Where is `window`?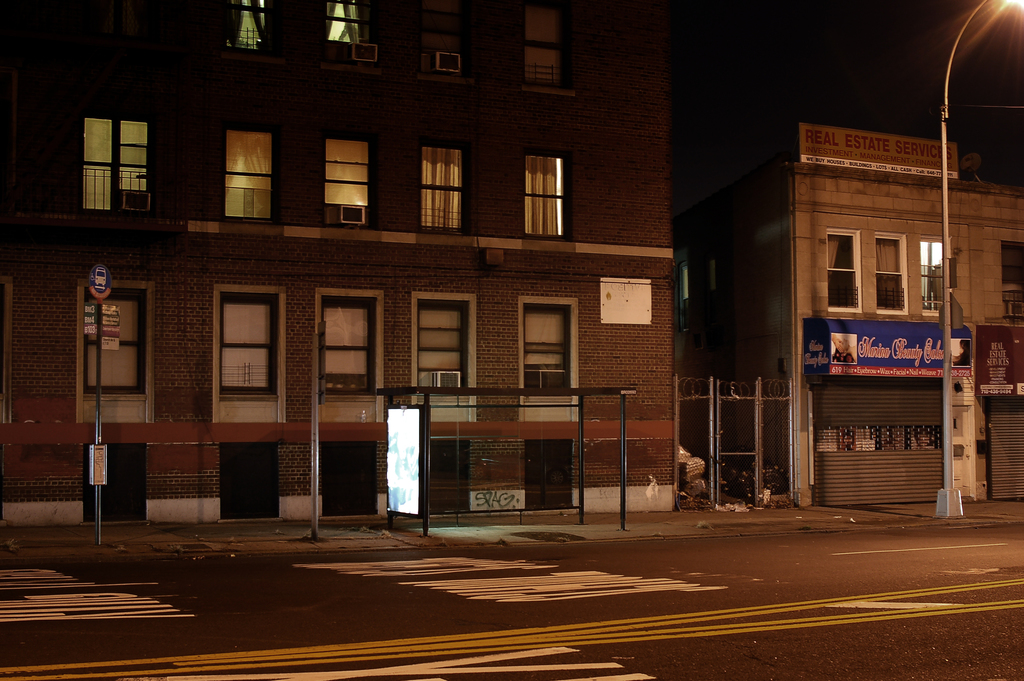
<box>326,142,368,226</box>.
